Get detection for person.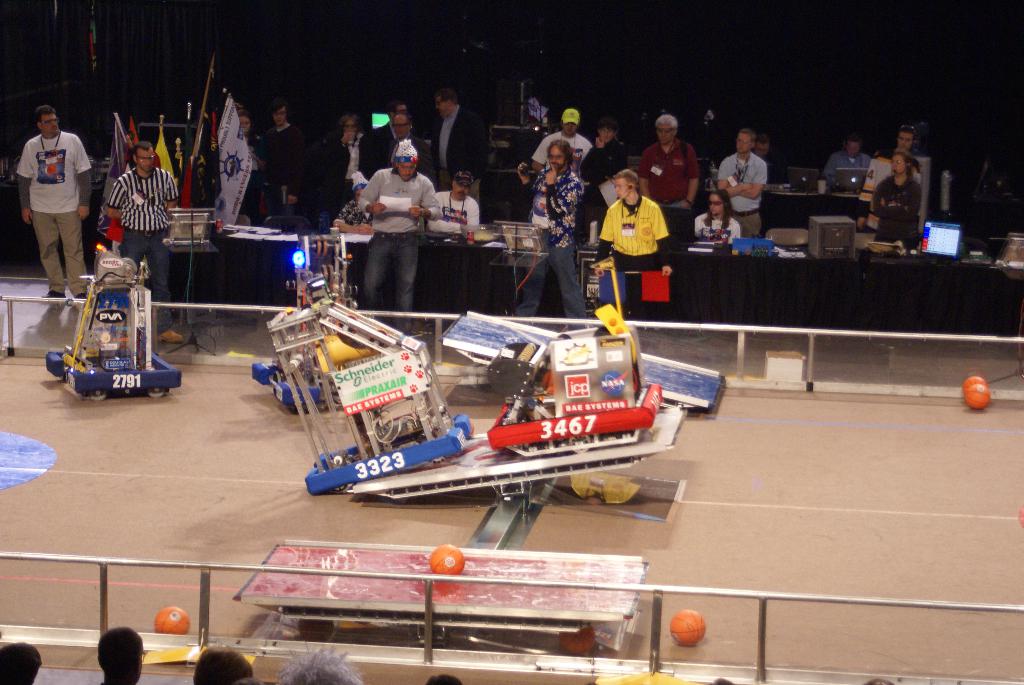
Detection: (104, 139, 184, 345).
